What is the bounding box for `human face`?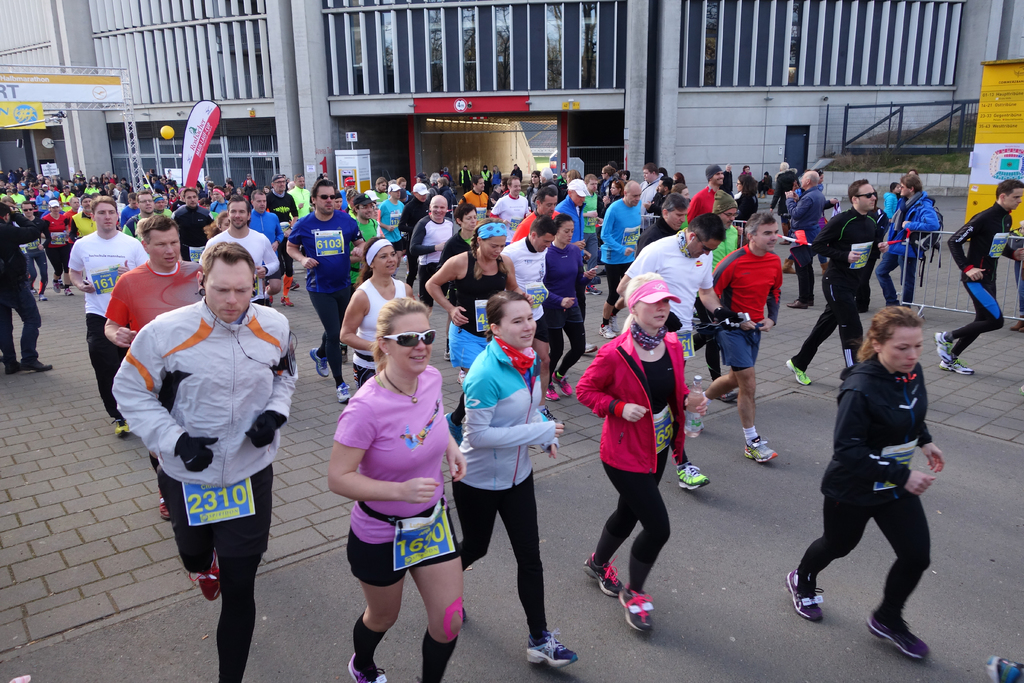
204 261 252 327.
